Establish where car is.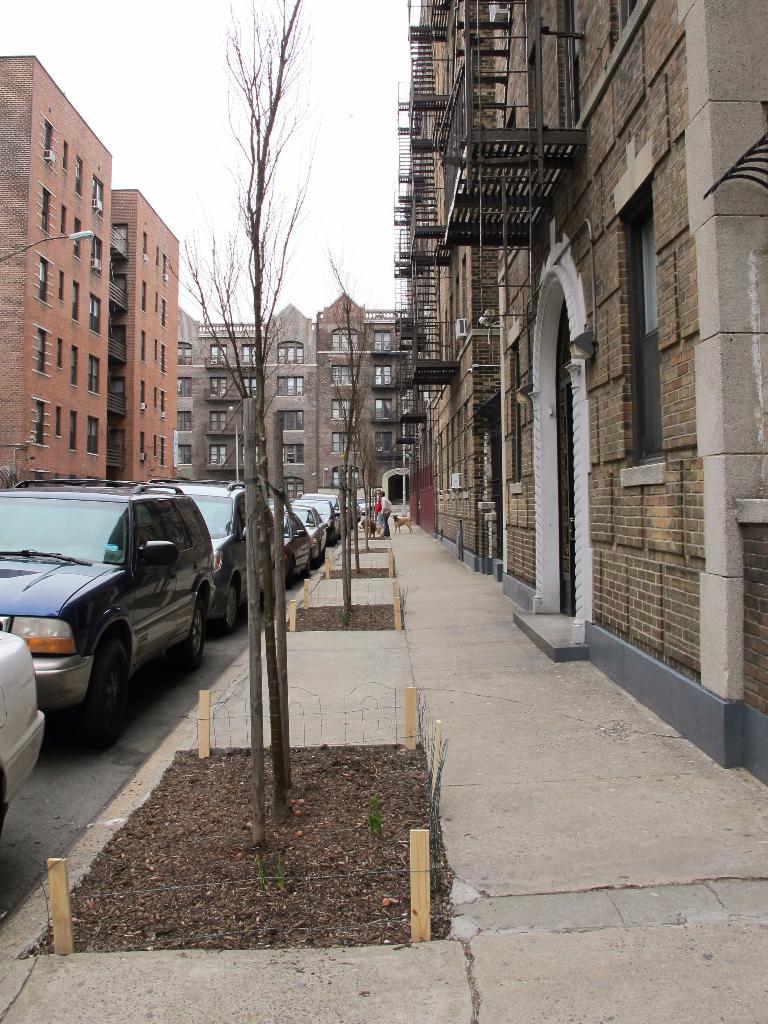
Established at bbox=[288, 503, 329, 570].
